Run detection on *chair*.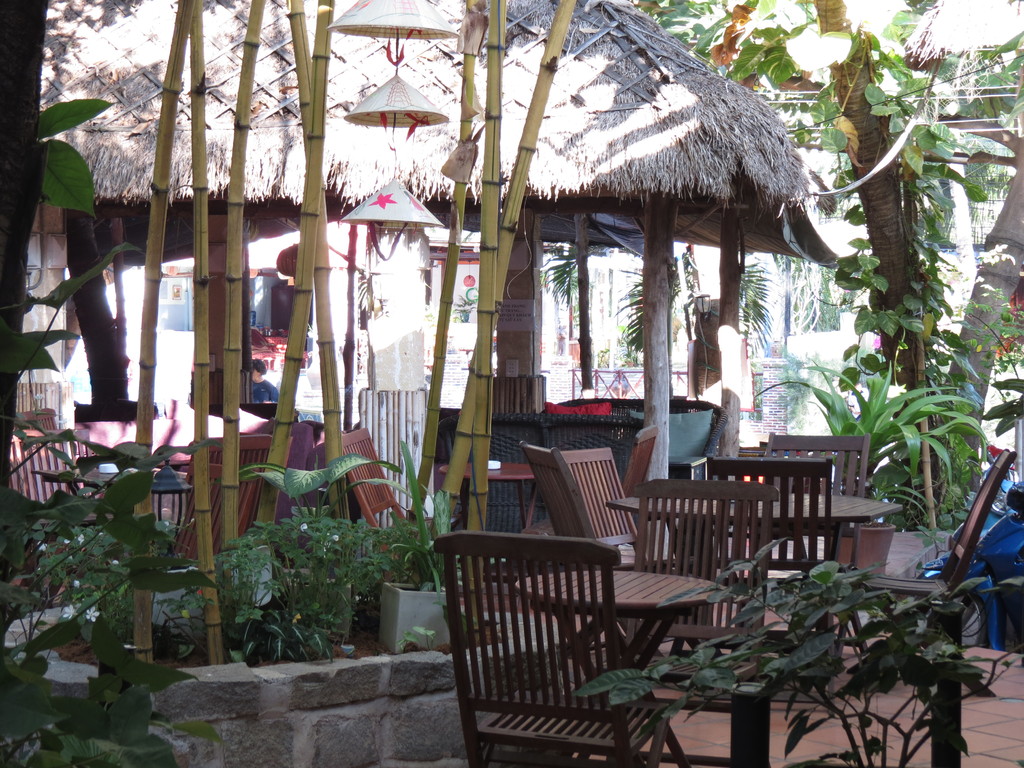
Result: BBox(515, 438, 686, 673).
